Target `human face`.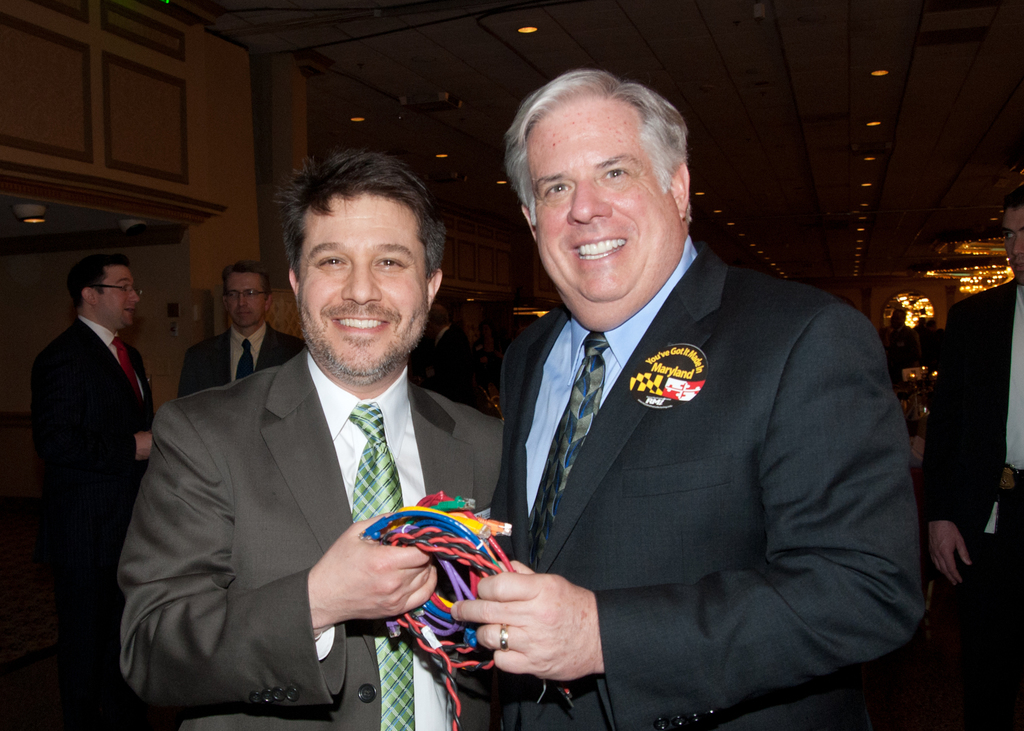
Target region: bbox=[1000, 203, 1023, 278].
